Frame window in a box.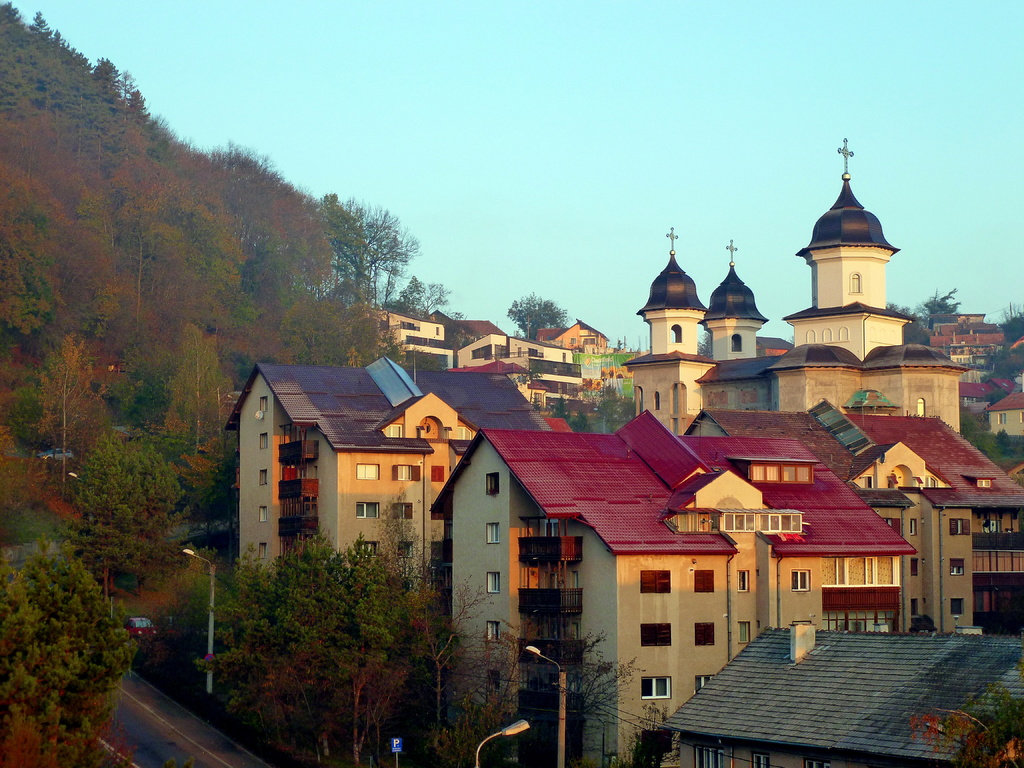
(484,569,501,595).
